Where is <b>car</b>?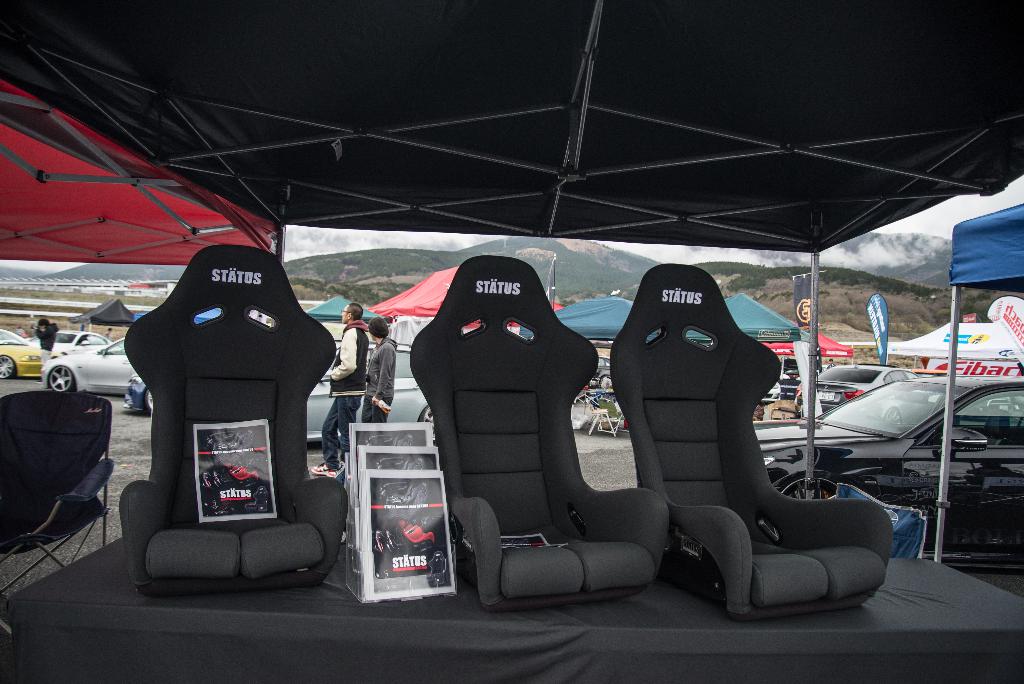
Rect(756, 375, 1023, 576).
